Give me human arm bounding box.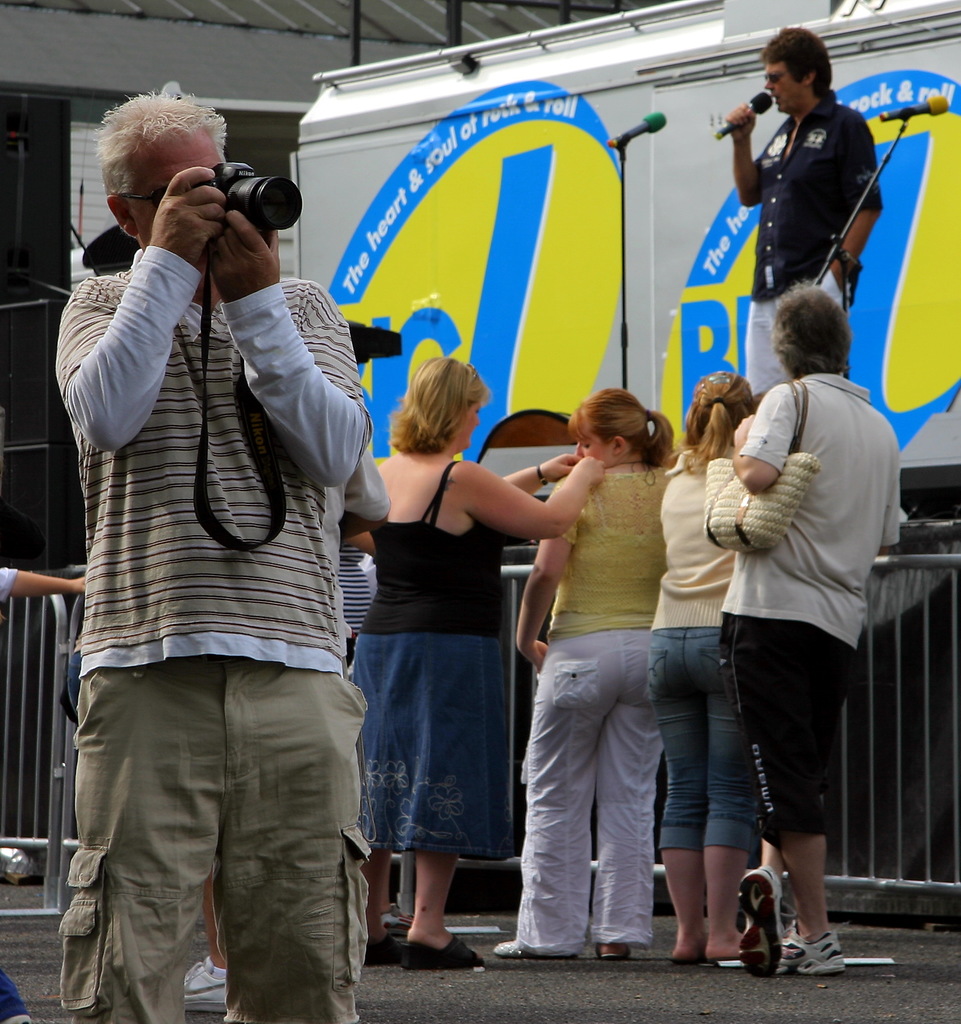
(x1=718, y1=385, x2=791, y2=494).
